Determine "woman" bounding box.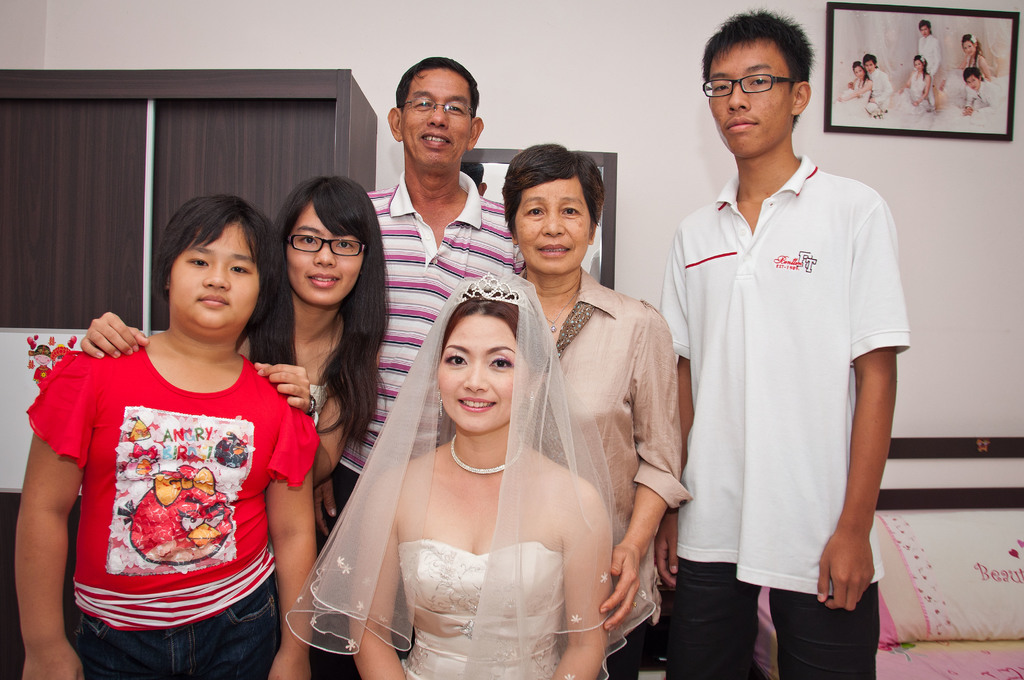
Determined: (76, 174, 394, 488).
